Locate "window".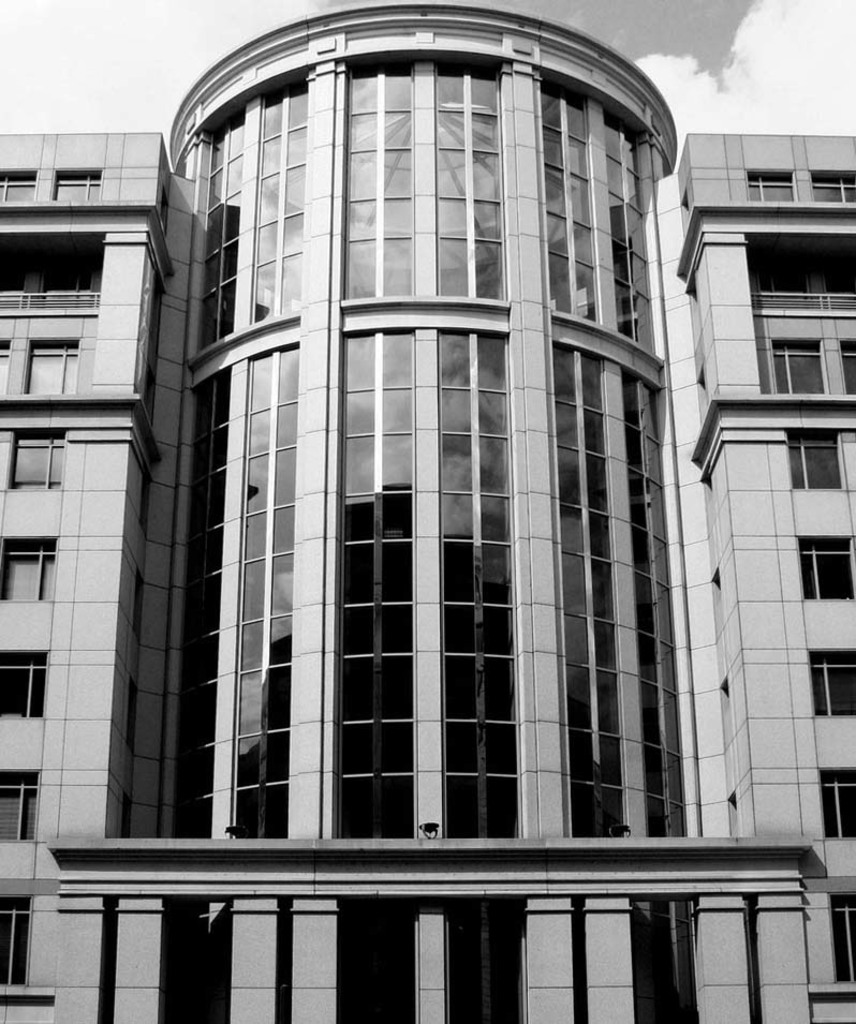
Bounding box: bbox=[808, 644, 855, 717].
